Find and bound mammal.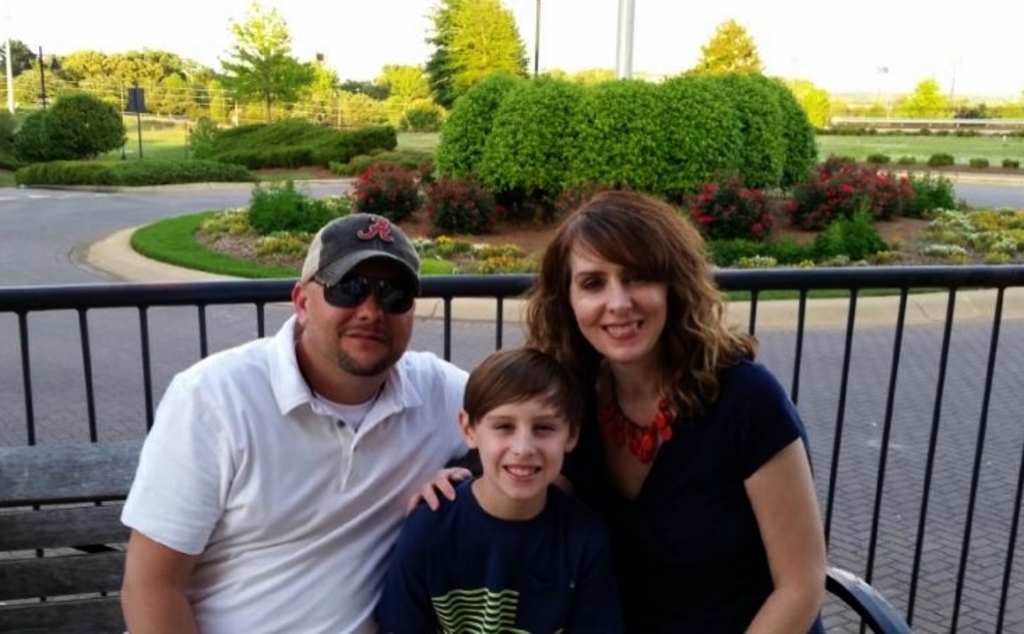
Bound: (left=407, top=191, right=823, bottom=633).
